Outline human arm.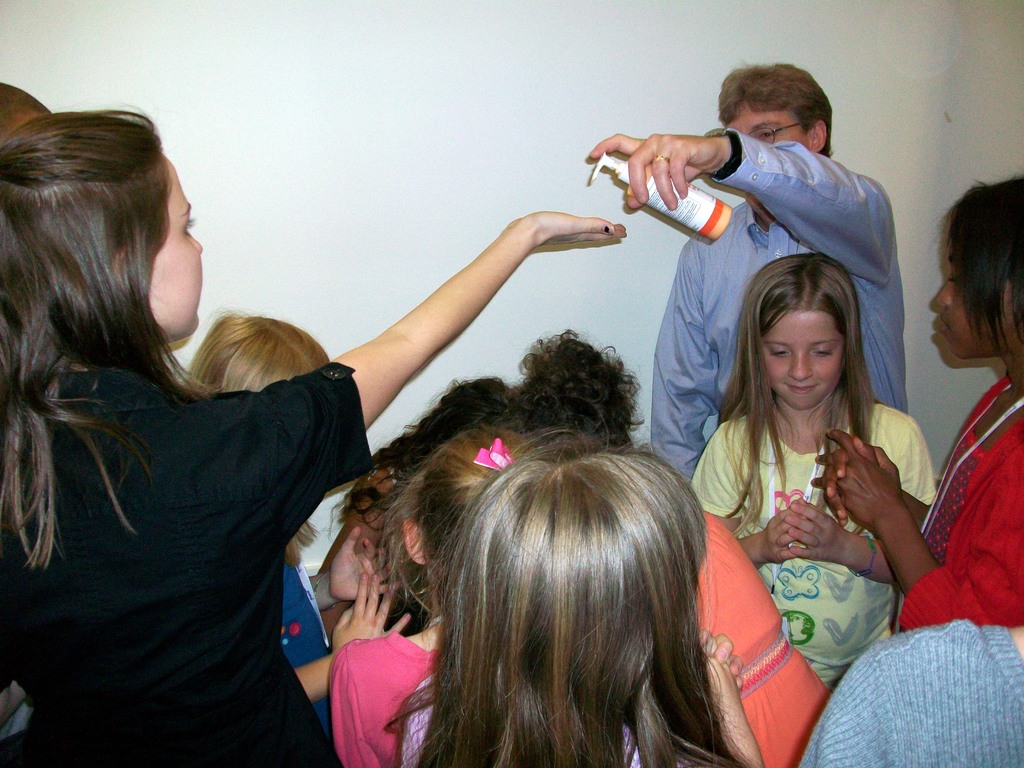
Outline: rect(794, 638, 911, 766).
